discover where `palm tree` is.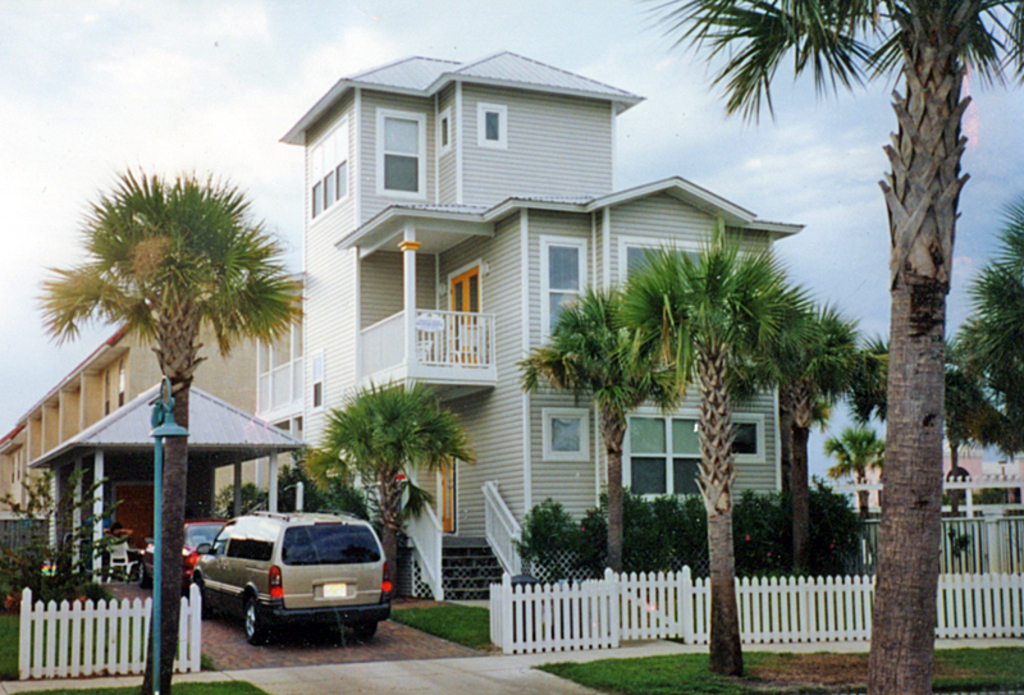
Discovered at 631,224,874,671.
